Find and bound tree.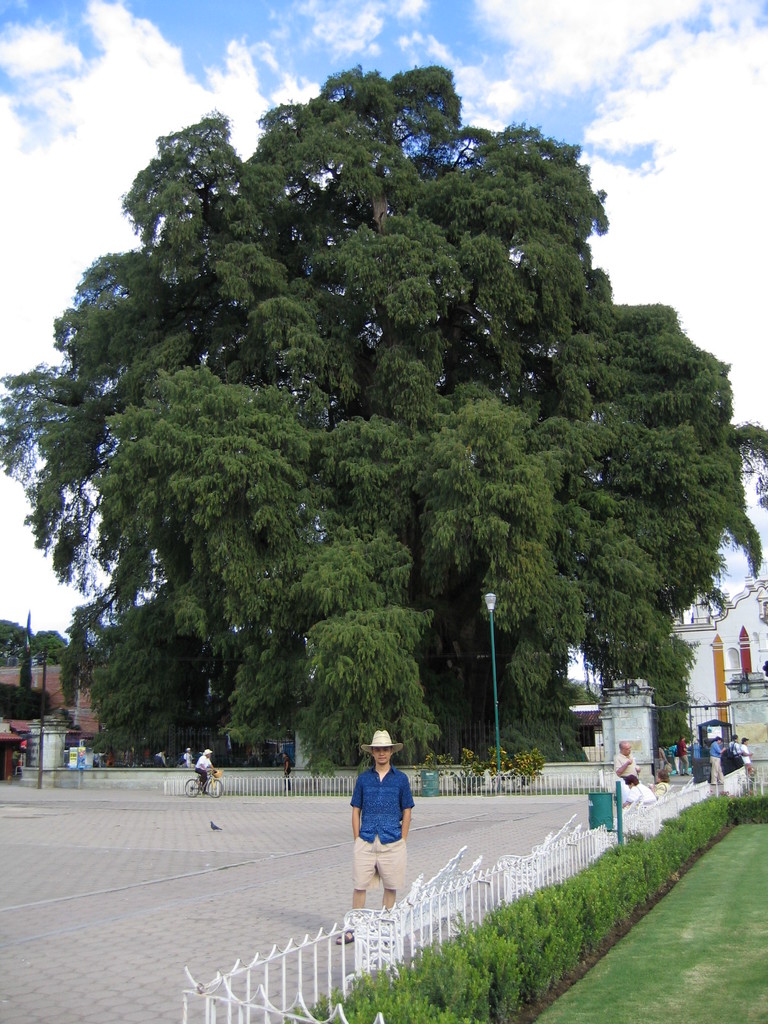
Bound: detection(60, 618, 90, 709).
